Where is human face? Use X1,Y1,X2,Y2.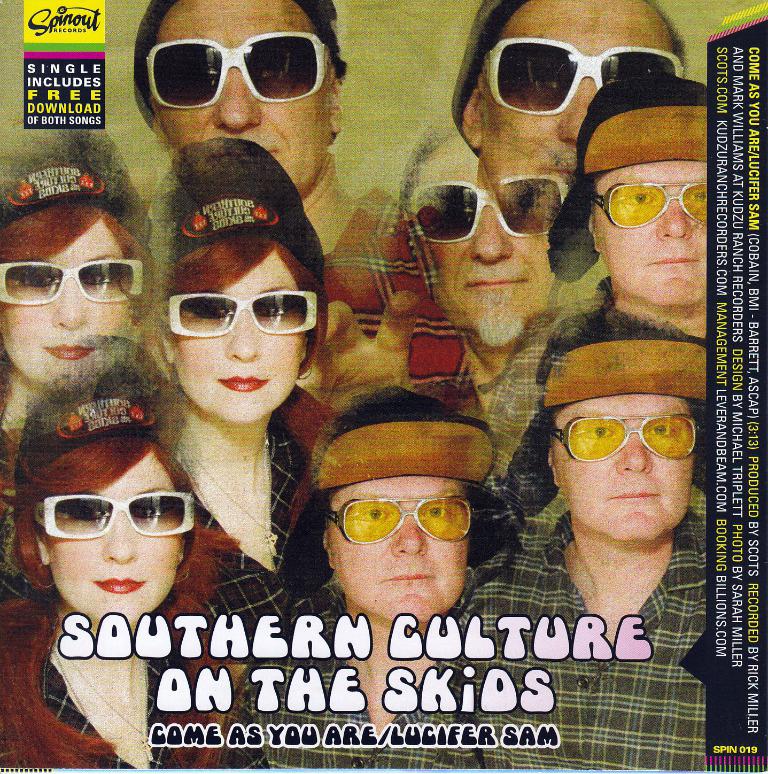
153,0,328,188.
